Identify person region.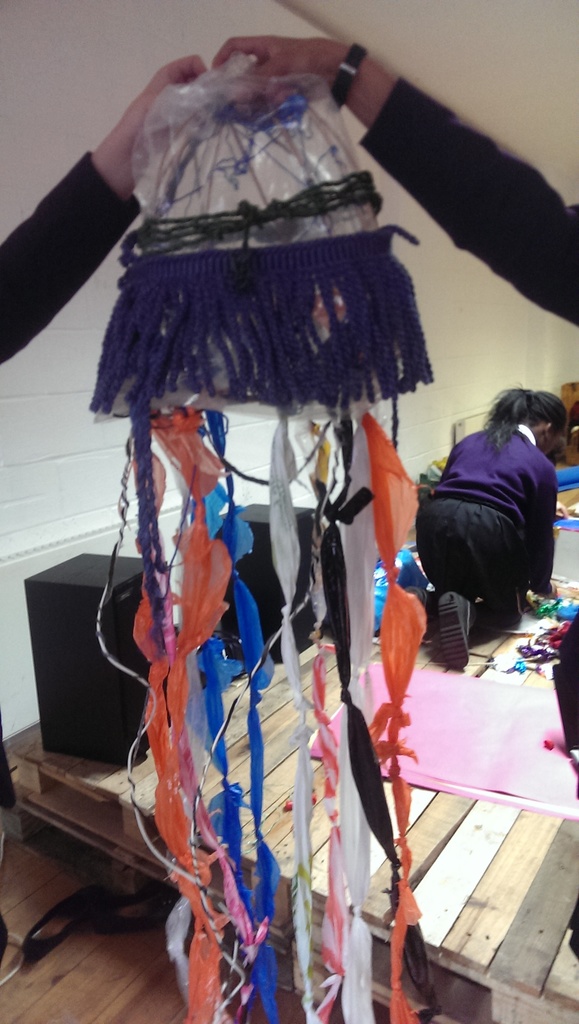
Region: <region>201, 29, 578, 333</region>.
